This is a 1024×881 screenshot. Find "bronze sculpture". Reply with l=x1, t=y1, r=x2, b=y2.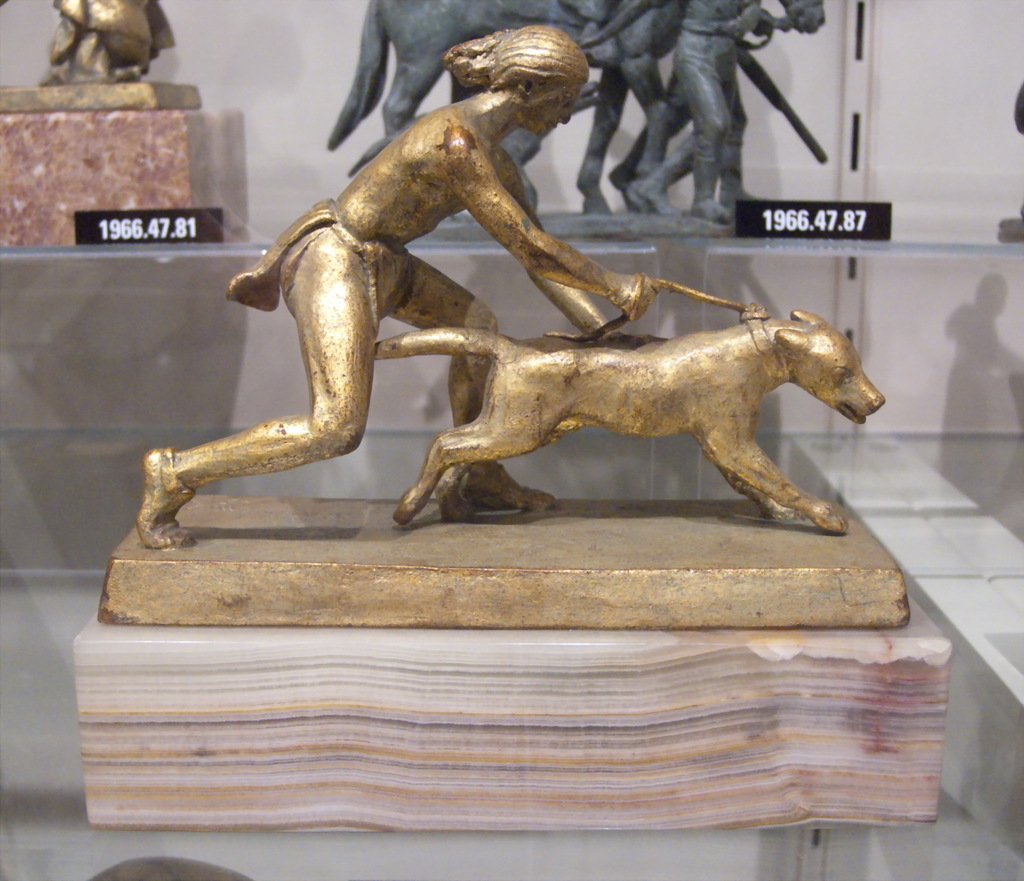
l=92, t=29, r=911, b=628.
